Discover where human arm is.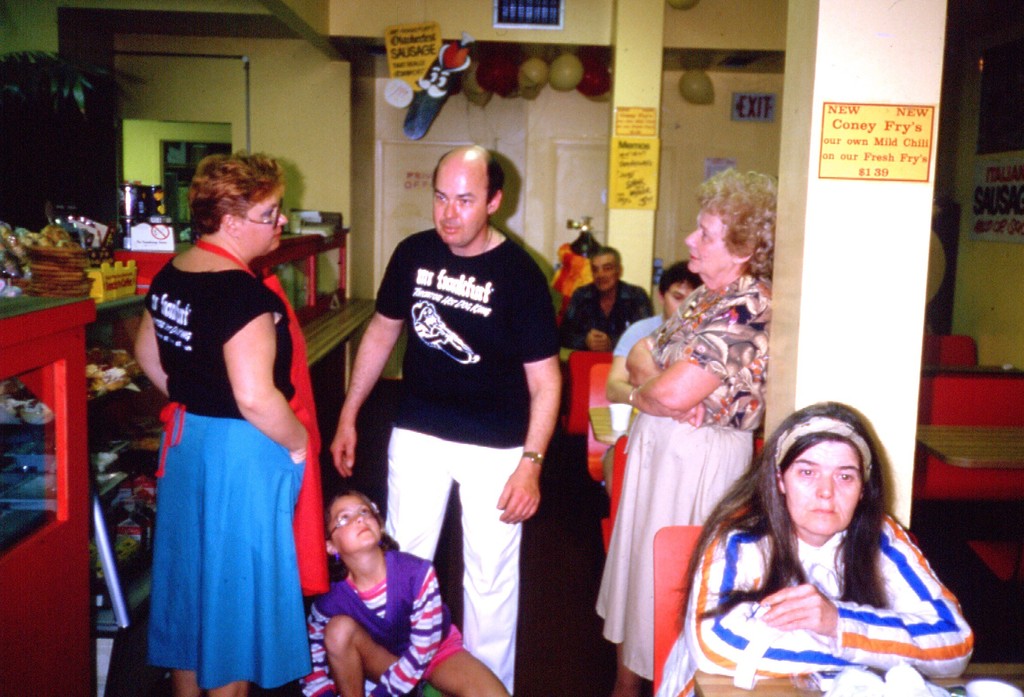
Discovered at [761, 512, 977, 682].
